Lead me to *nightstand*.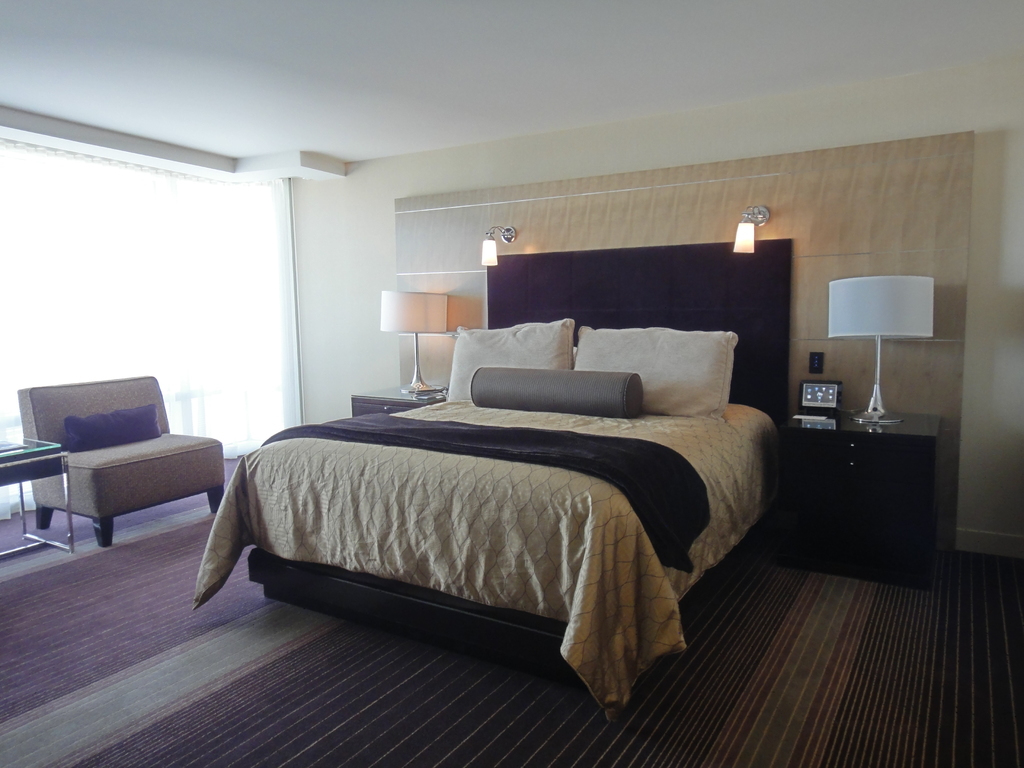
Lead to BBox(779, 418, 940, 584).
